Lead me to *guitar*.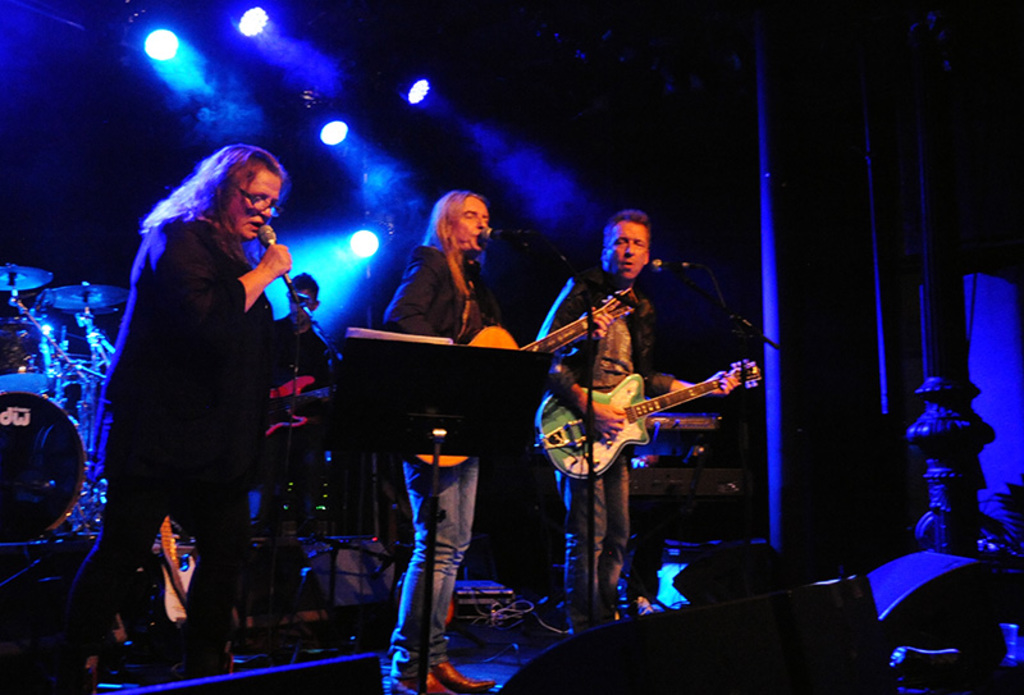
Lead to bbox=(534, 360, 768, 483).
